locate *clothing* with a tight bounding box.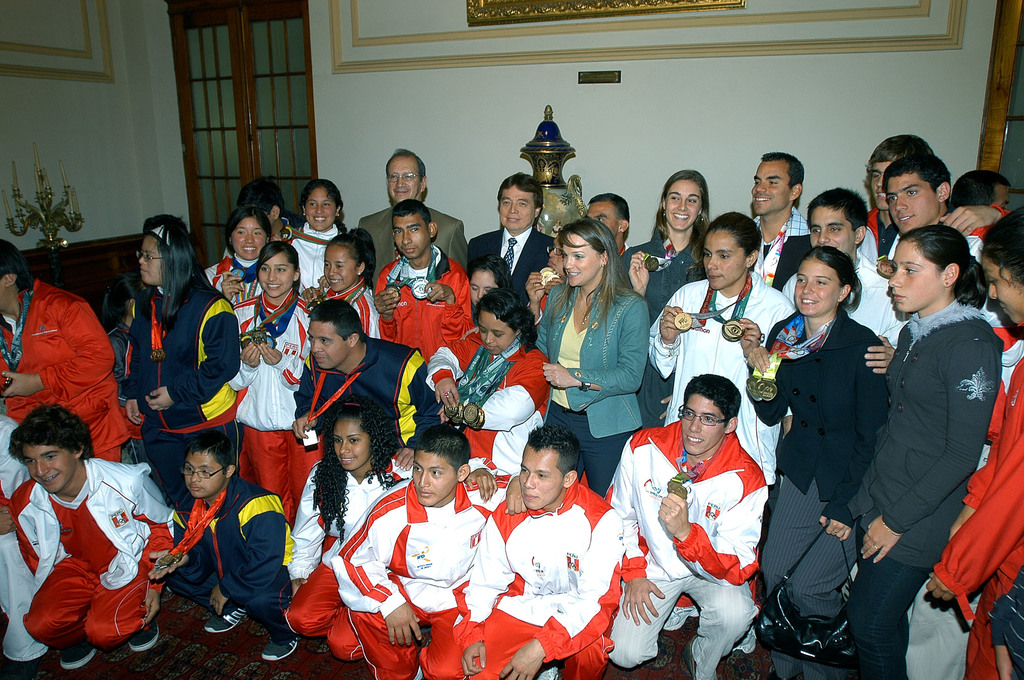
bbox(291, 331, 449, 452).
